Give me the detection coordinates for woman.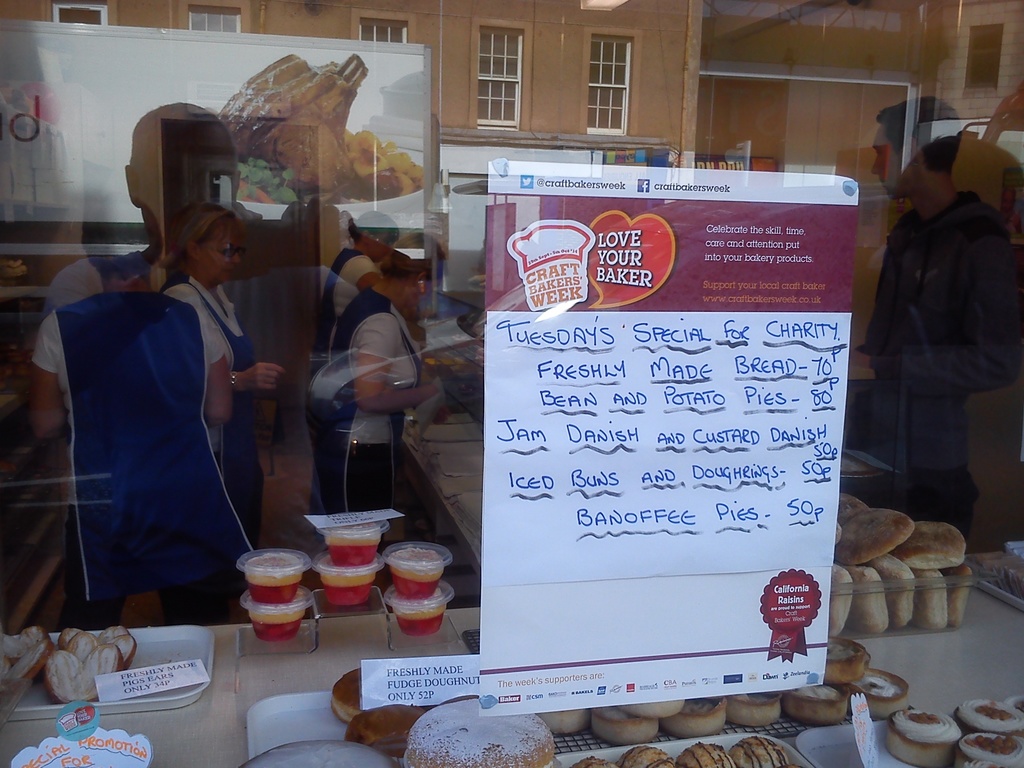
160/205/283/516.
